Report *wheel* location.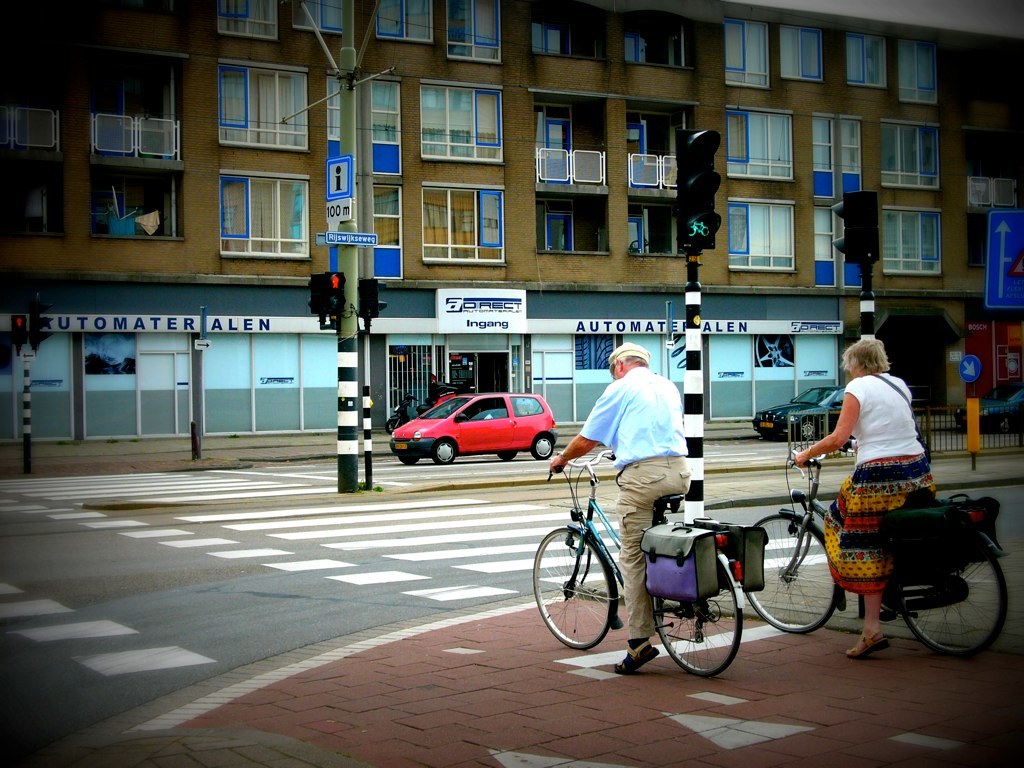
Report: detection(742, 514, 840, 631).
